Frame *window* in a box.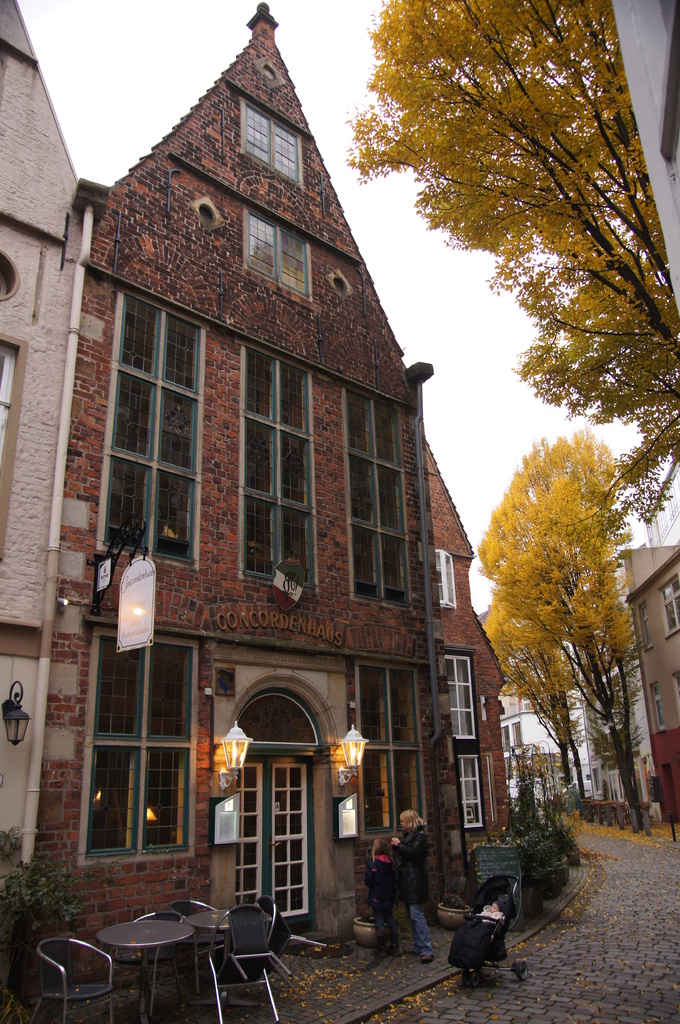
x1=656 y1=567 x2=679 y2=643.
